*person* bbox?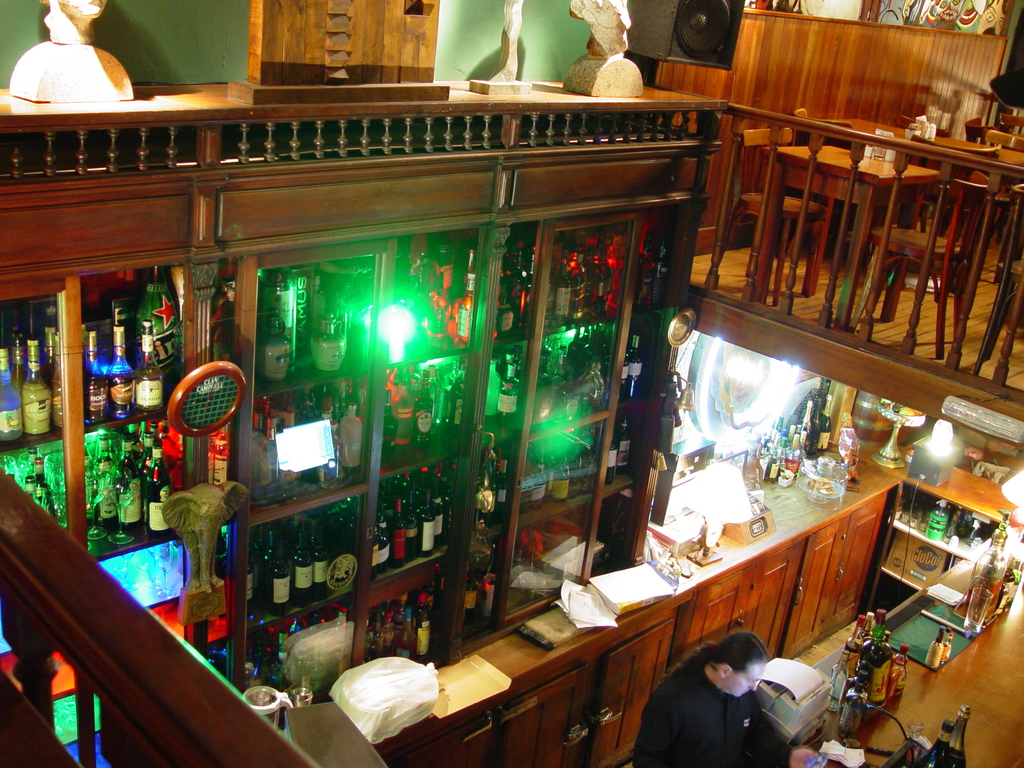
pyautogui.locateOnScreen(649, 636, 797, 764)
